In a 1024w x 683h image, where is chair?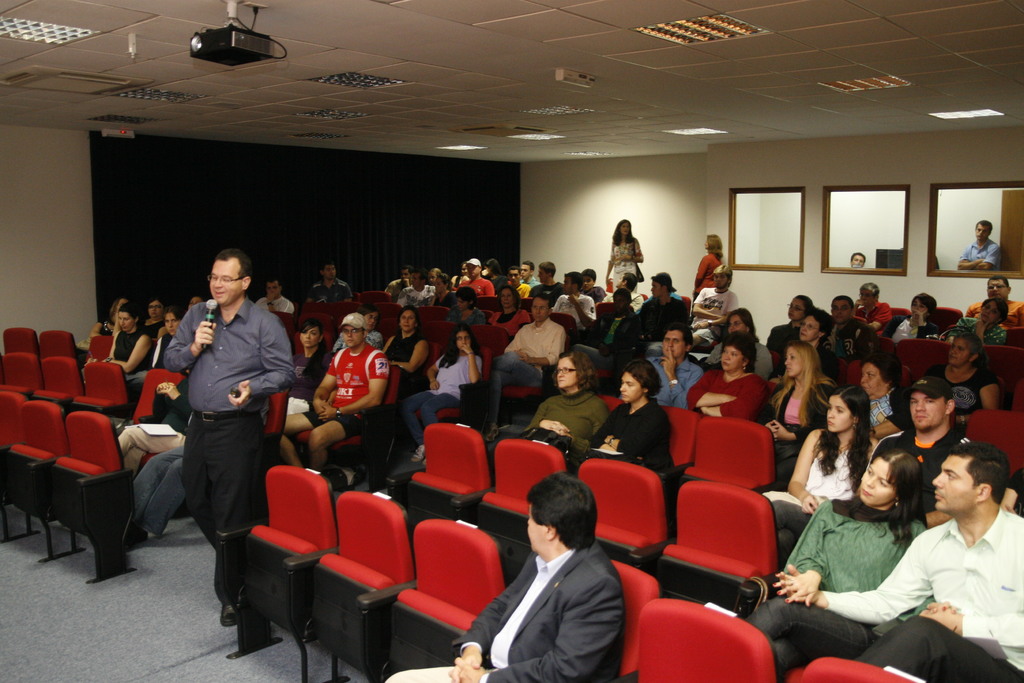
(left=976, top=338, right=1021, bottom=386).
